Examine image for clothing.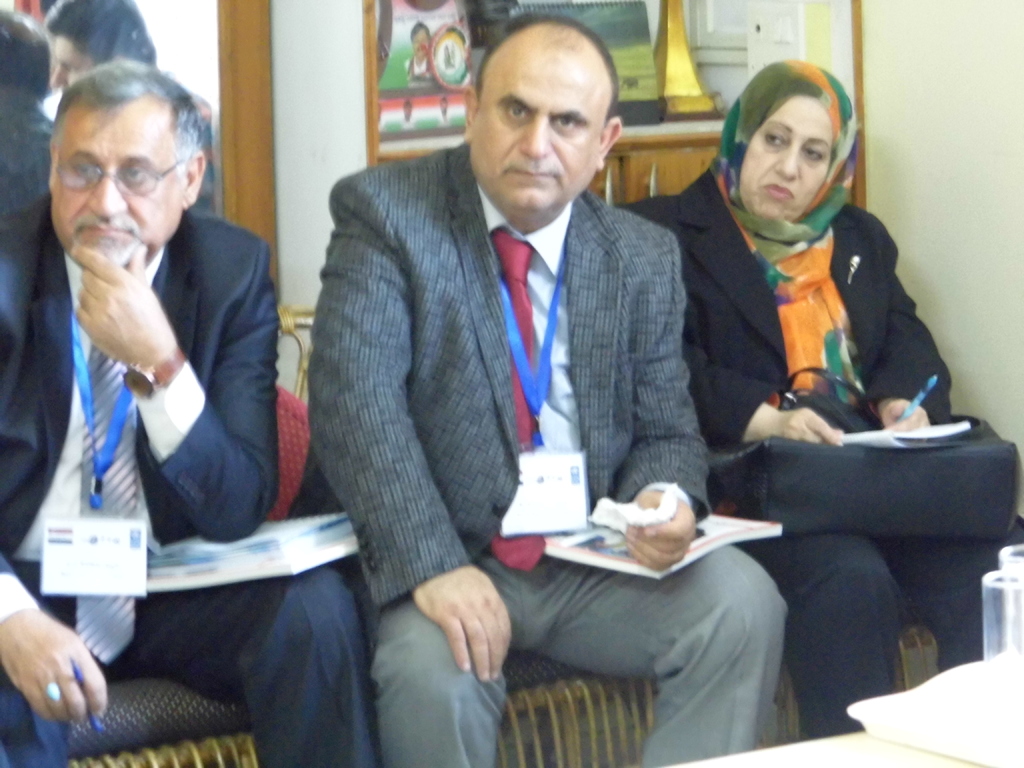
Examination result: bbox=[307, 136, 797, 767].
